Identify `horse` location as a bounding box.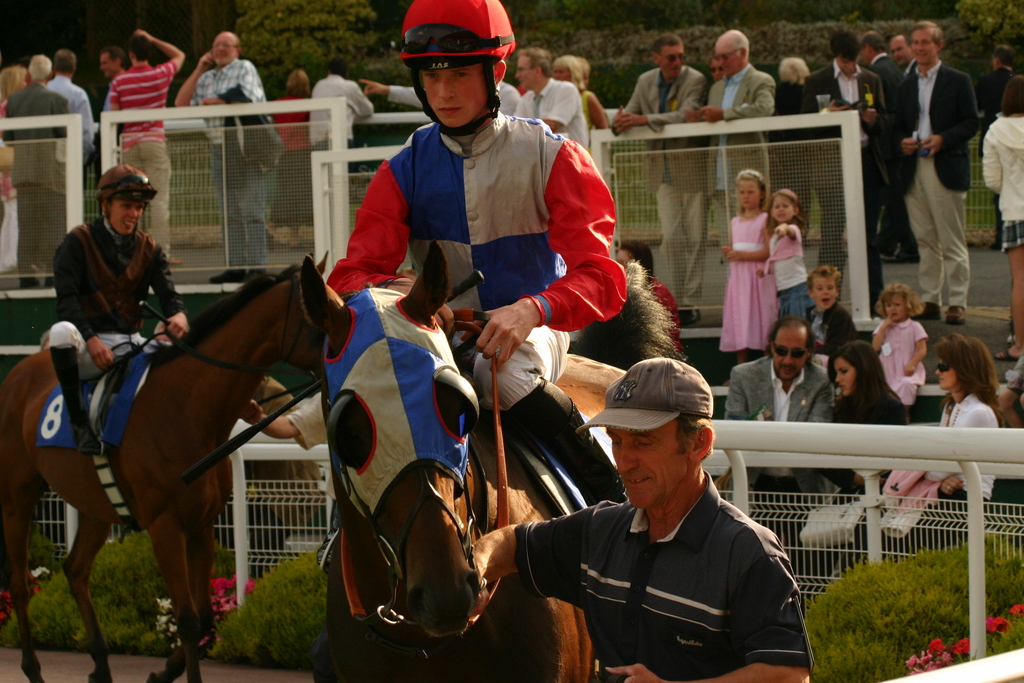
[0, 250, 343, 682].
